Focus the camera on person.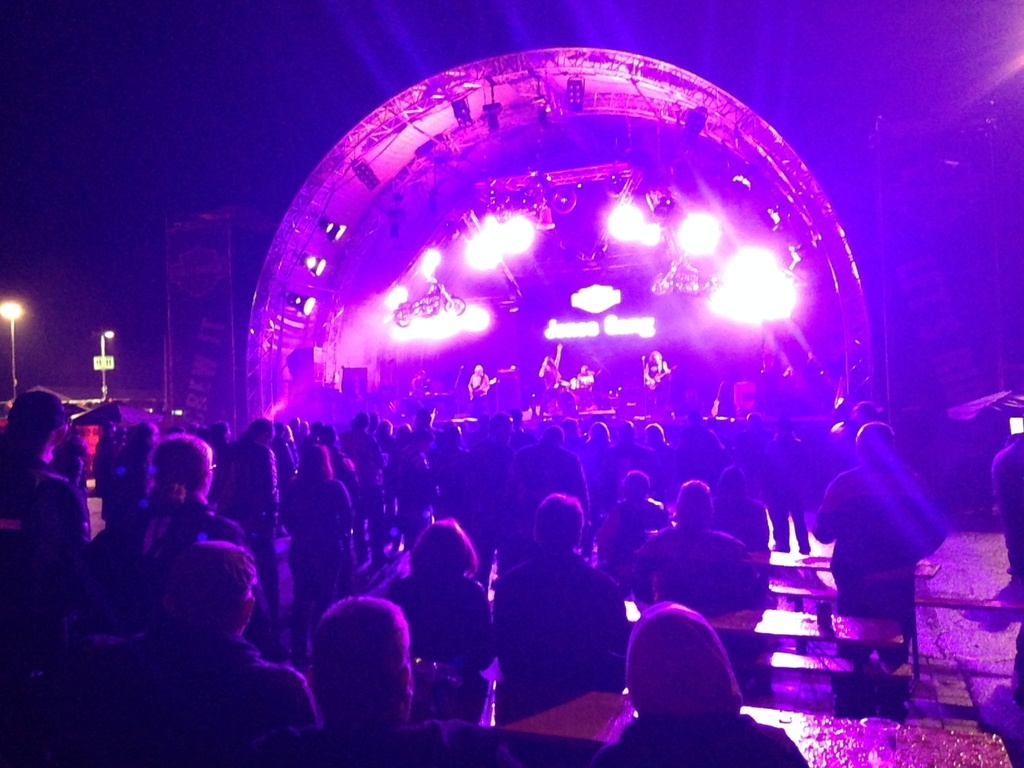
Focus region: select_region(572, 359, 603, 399).
